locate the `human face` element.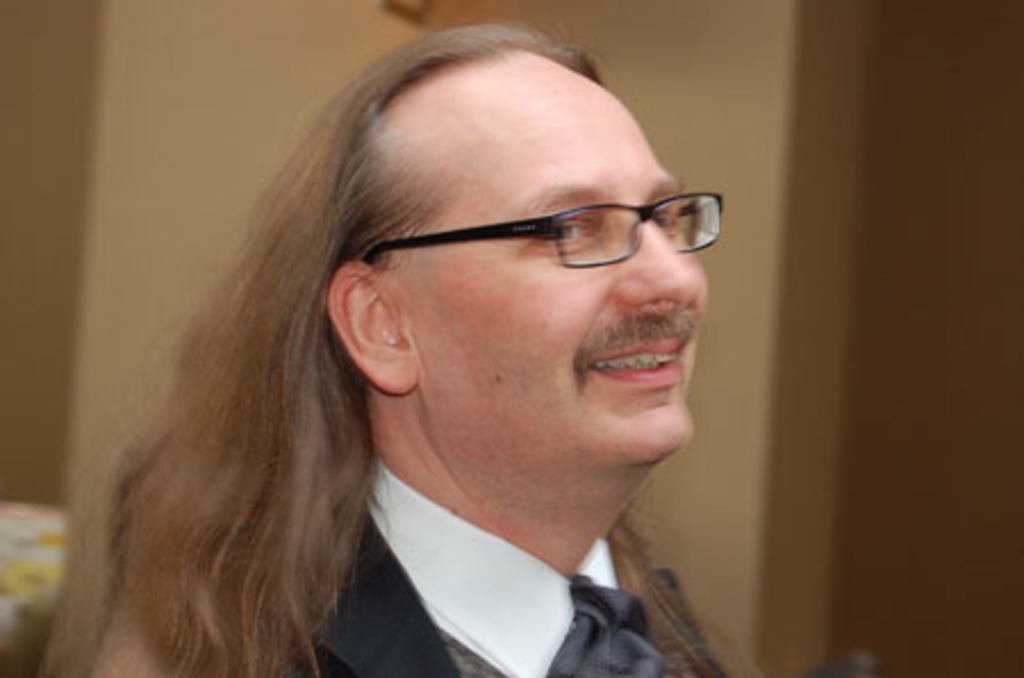
Element bbox: 375 55 710 480.
